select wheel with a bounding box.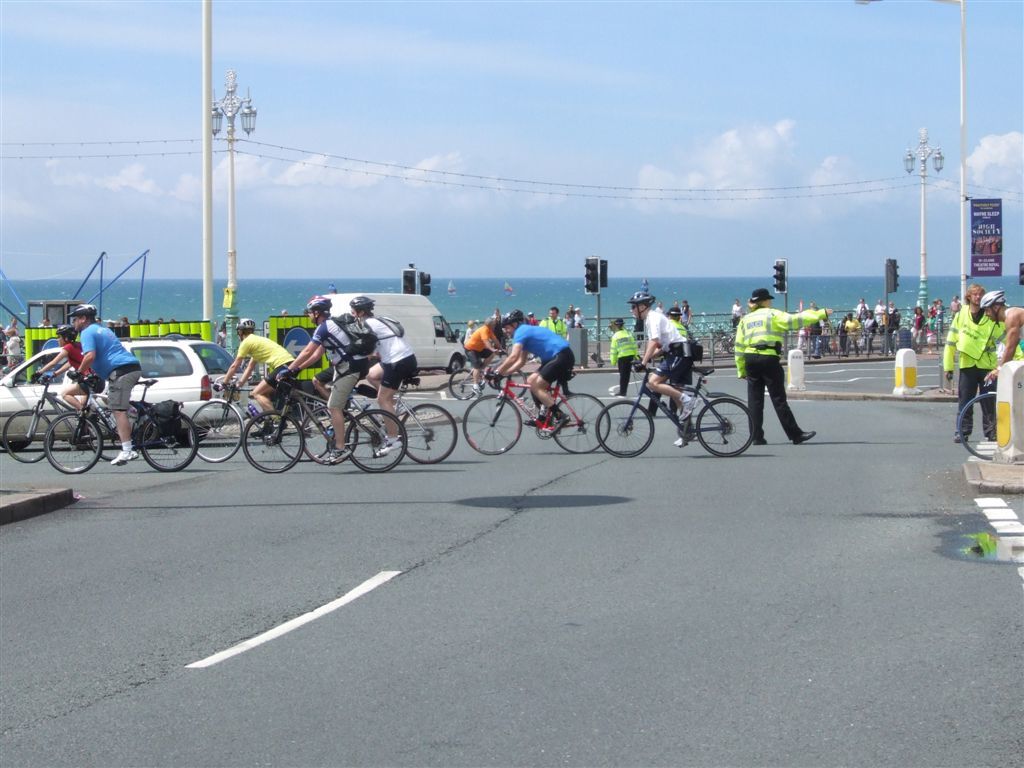
[x1=704, y1=398, x2=766, y2=455].
